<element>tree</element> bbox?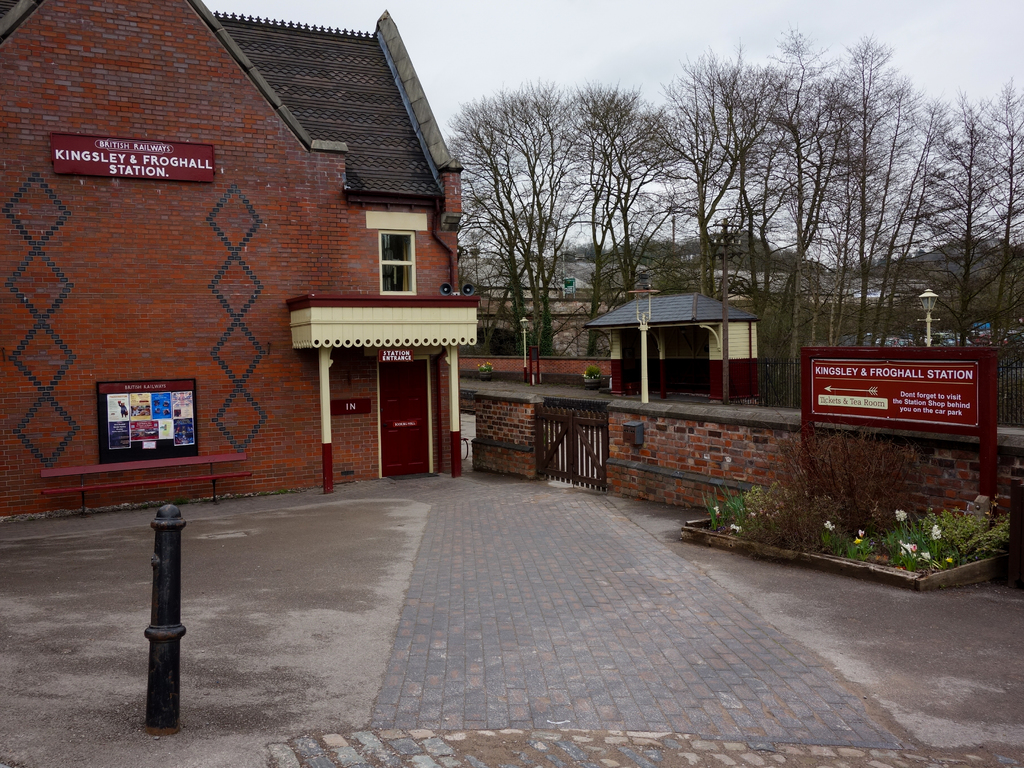
locate(451, 78, 578, 394)
